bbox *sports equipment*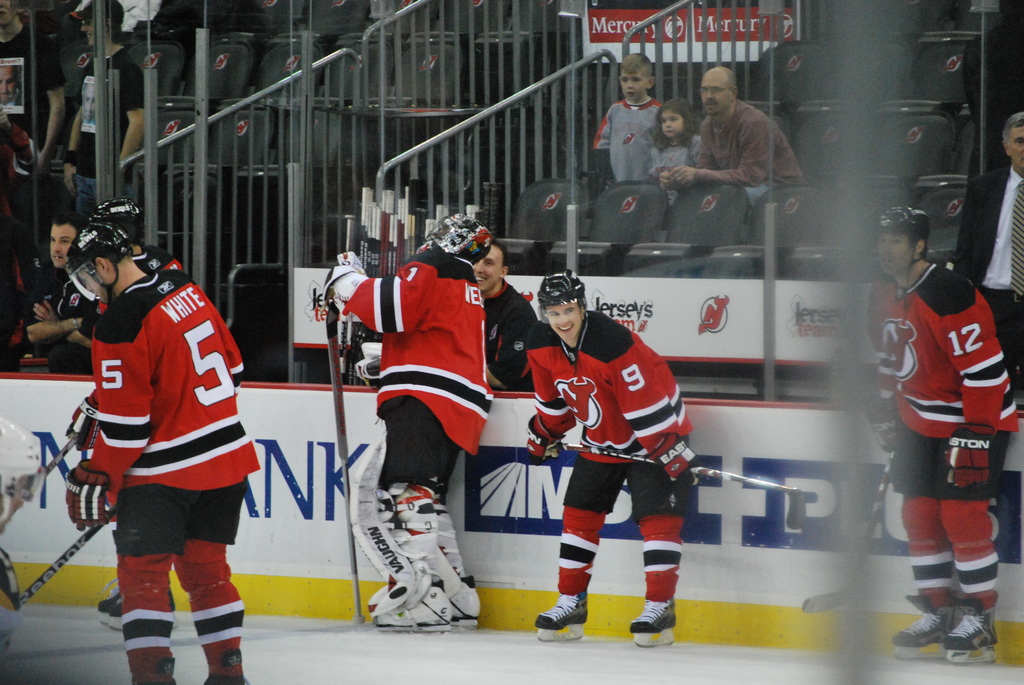
{"left": 557, "top": 445, "right": 810, "bottom": 507}
